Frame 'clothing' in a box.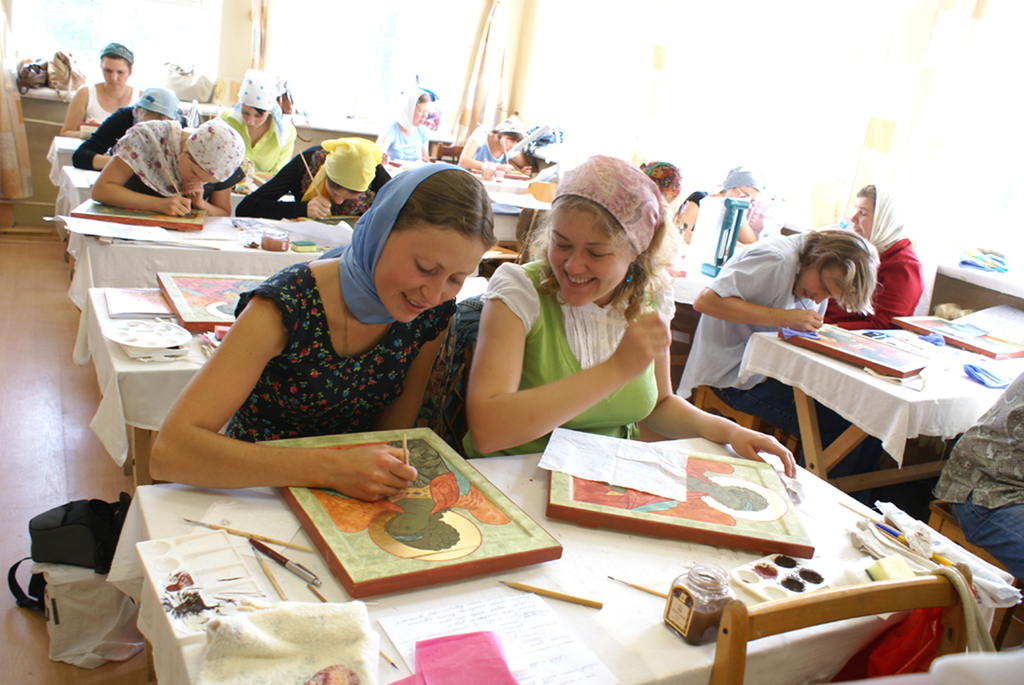
474:127:527:165.
